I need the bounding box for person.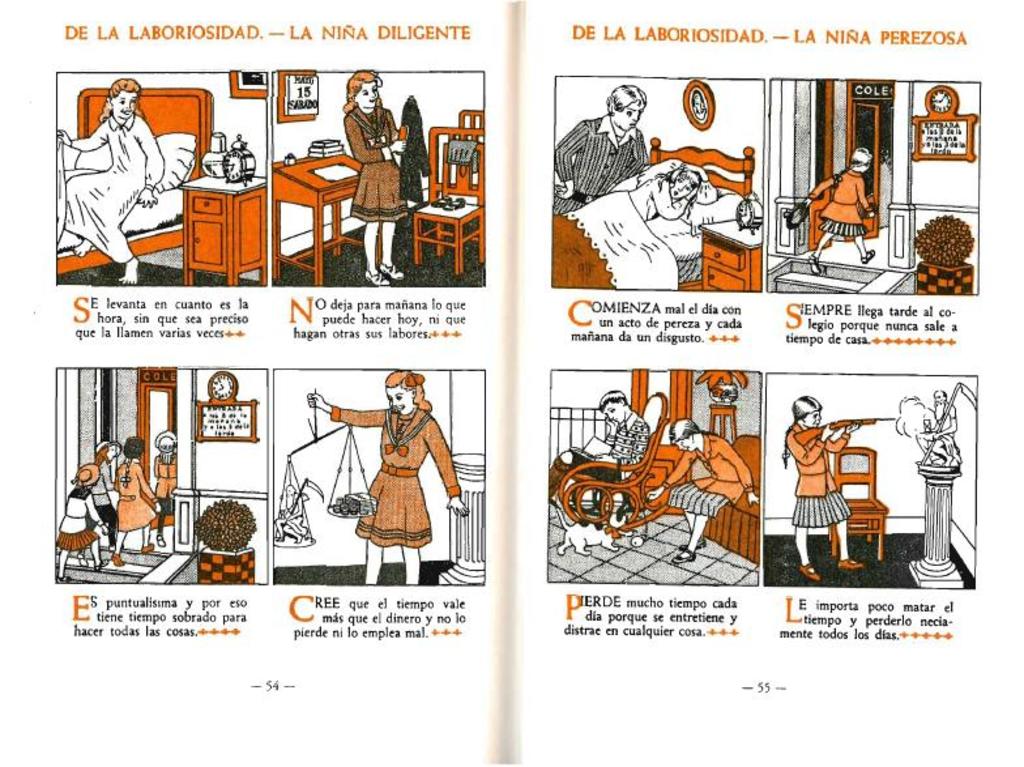
Here it is: 111,432,163,568.
